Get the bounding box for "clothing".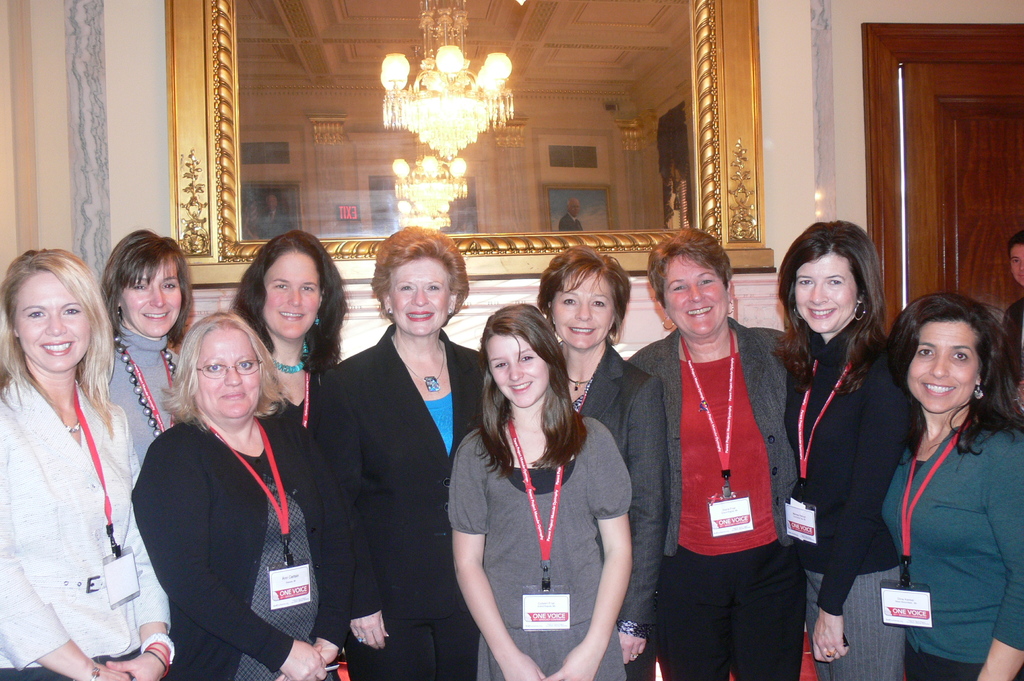
crop(314, 319, 485, 680).
